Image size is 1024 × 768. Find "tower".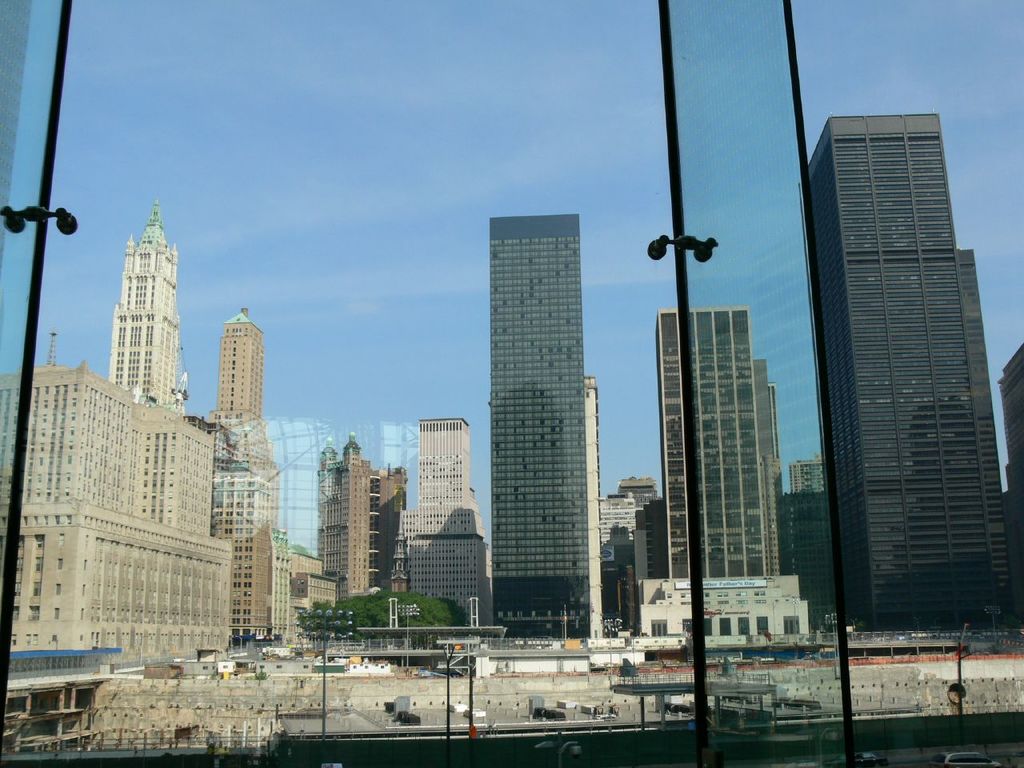
pyautogui.locateOnScreen(106, 204, 178, 403).
